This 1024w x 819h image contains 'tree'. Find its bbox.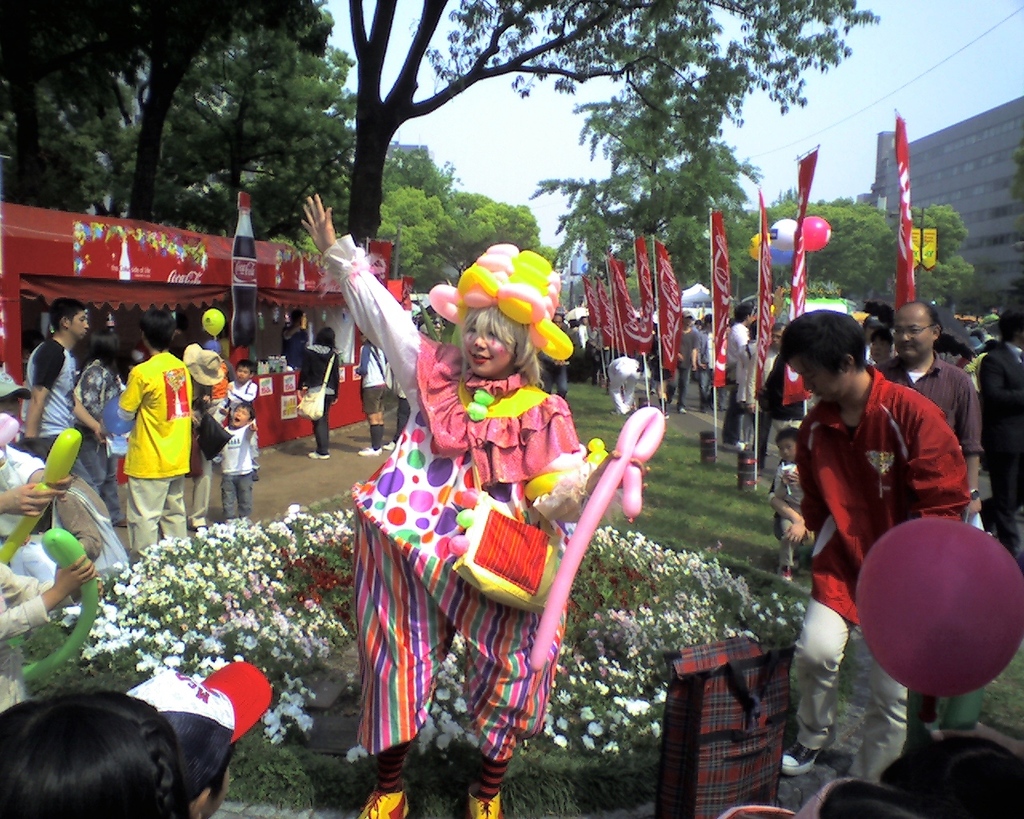
BBox(554, 105, 754, 306).
